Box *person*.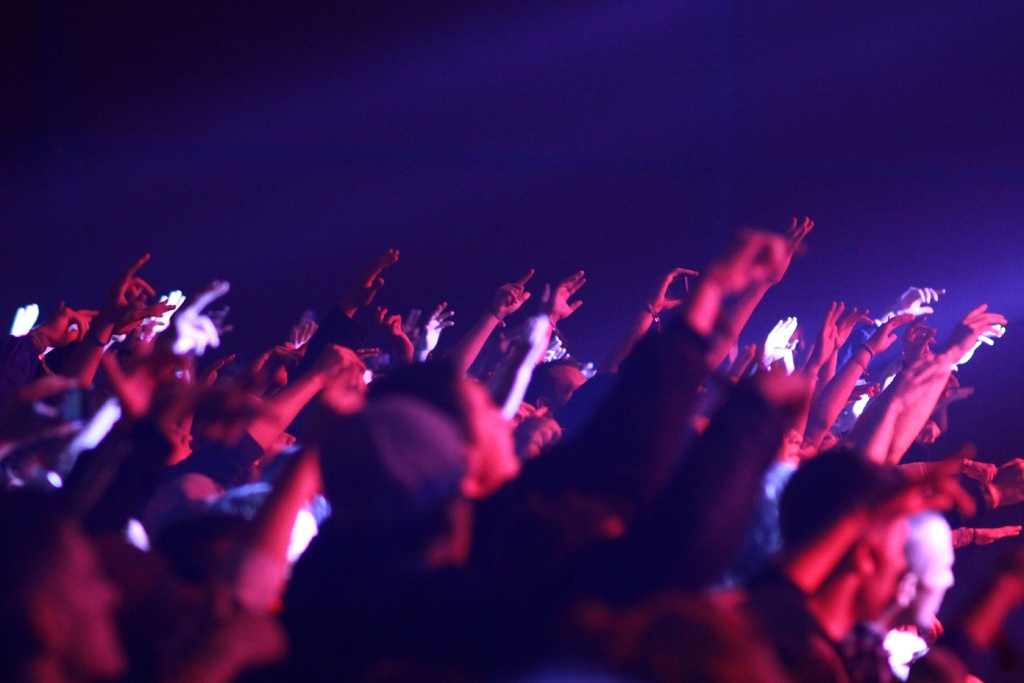
[0,485,129,682].
